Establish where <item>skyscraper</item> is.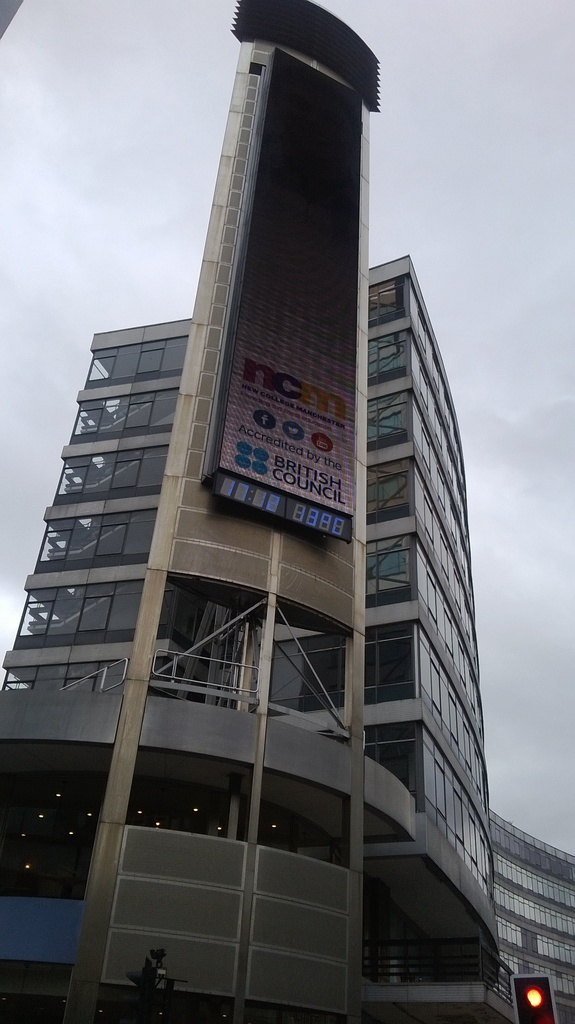
Established at box=[0, 0, 530, 1023].
